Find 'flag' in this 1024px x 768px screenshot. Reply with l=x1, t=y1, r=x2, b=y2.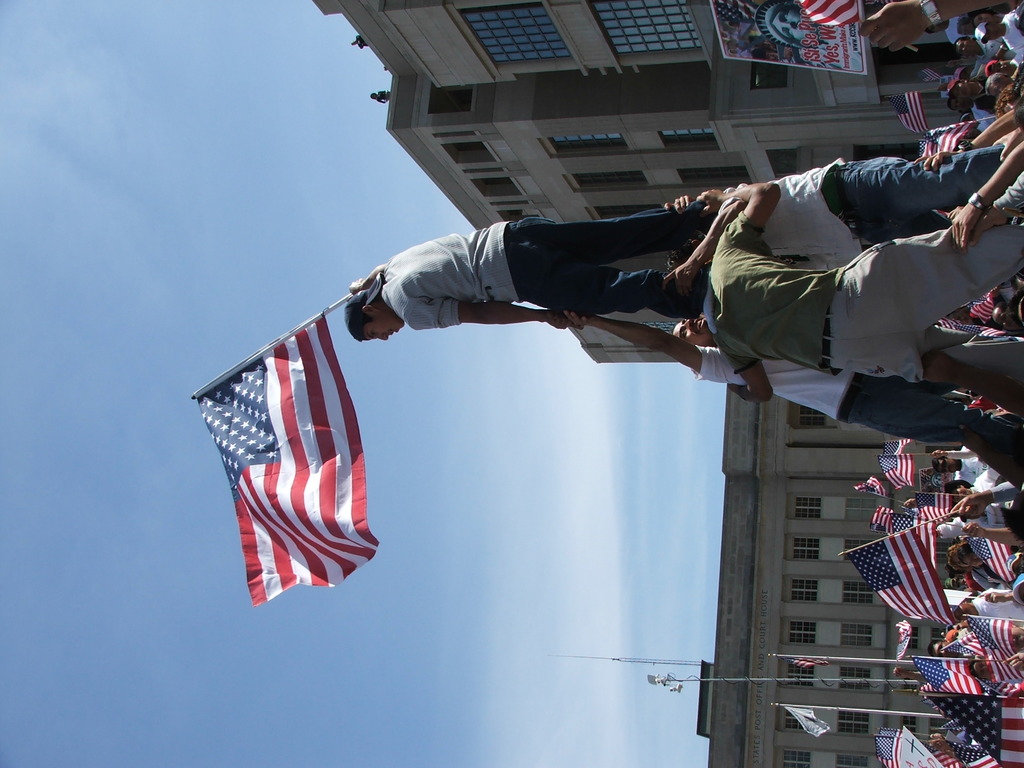
l=869, t=503, r=895, b=538.
